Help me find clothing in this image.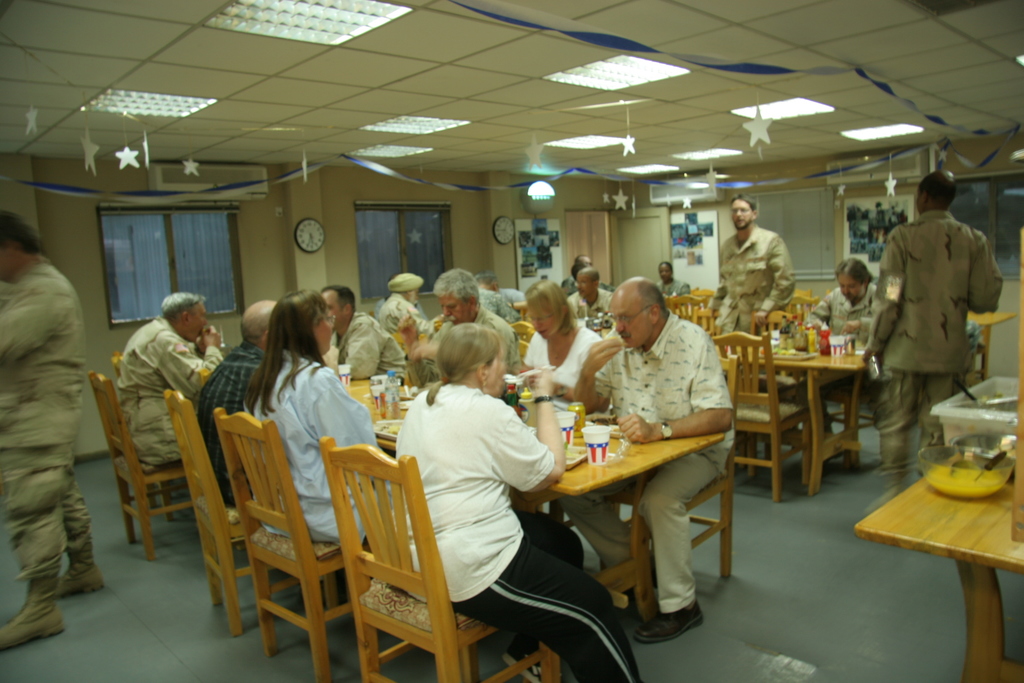
Found it: [564,277,577,298].
